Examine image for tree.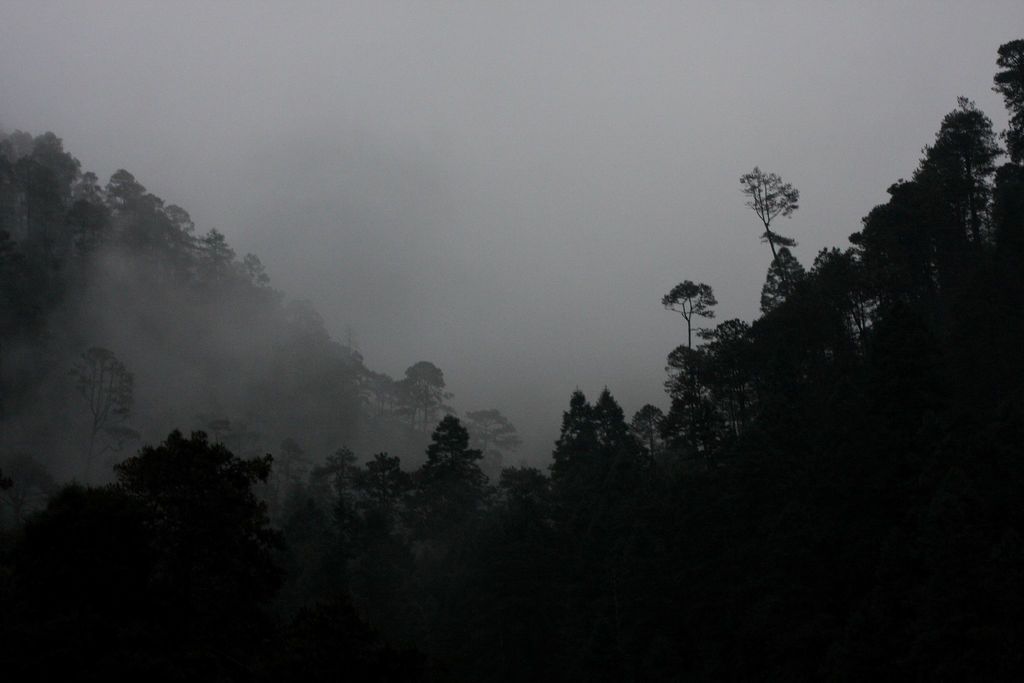
Examination result: (762,251,812,319).
